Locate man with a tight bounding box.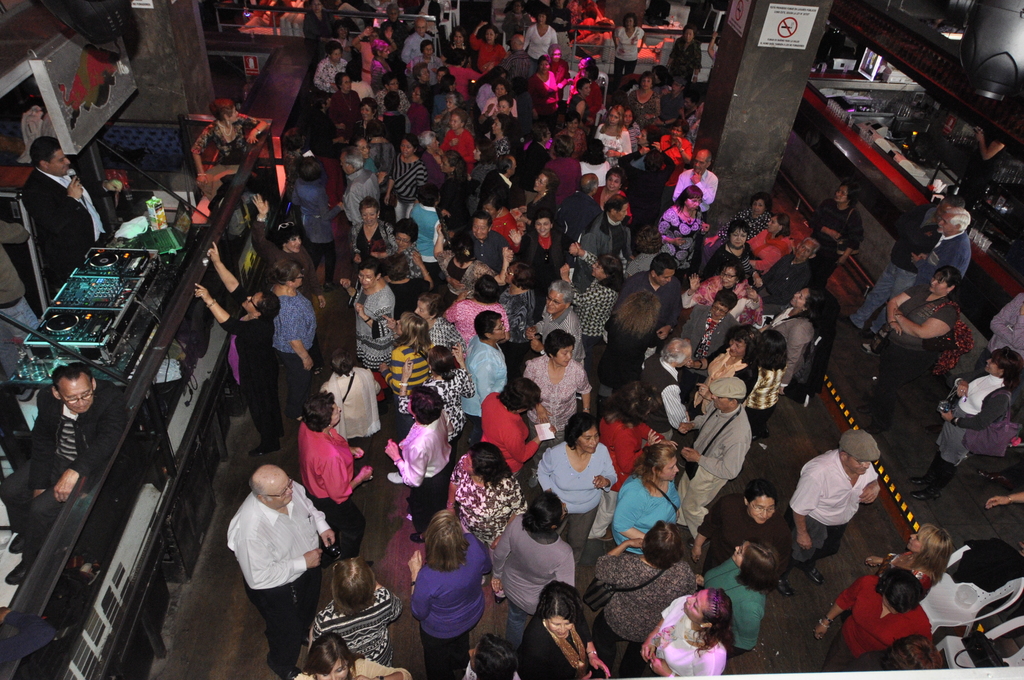
<box>836,195,967,341</box>.
